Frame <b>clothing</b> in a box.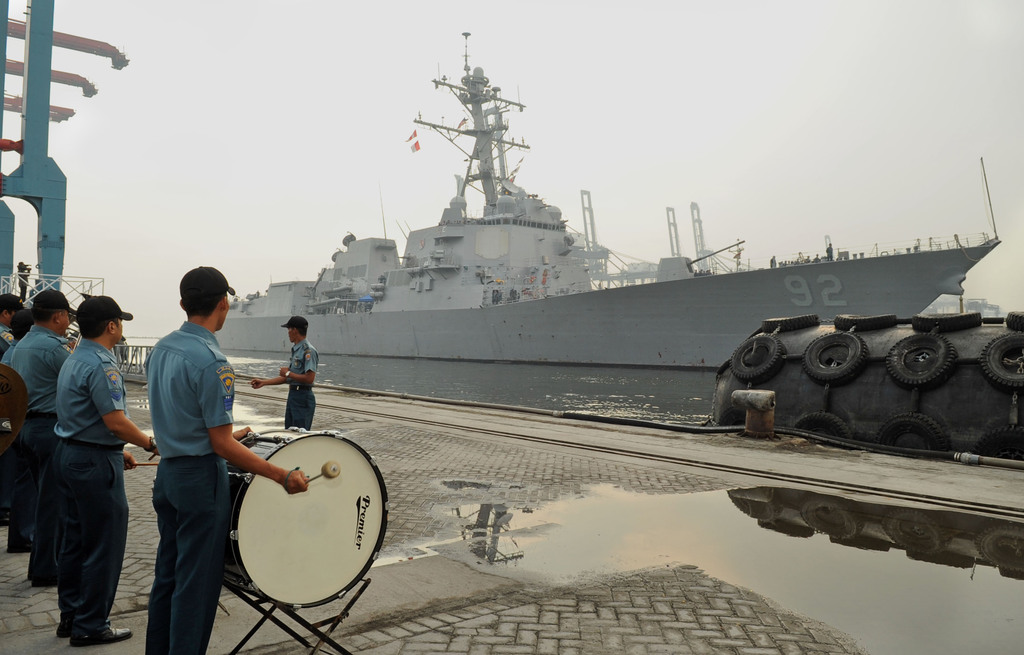
[50,332,134,640].
